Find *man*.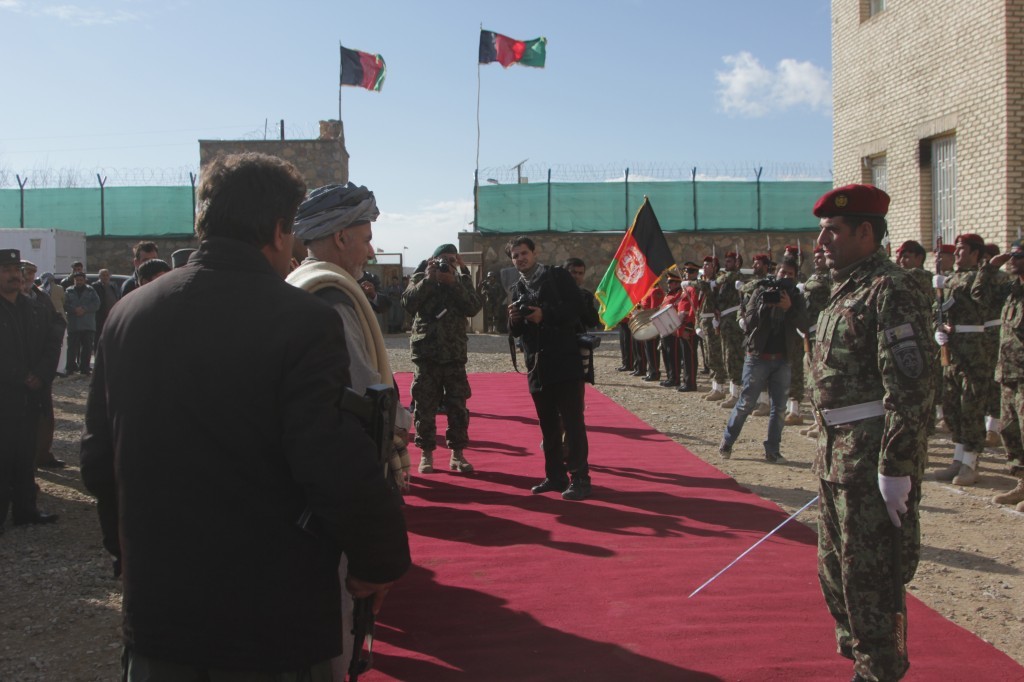
289,181,418,681.
